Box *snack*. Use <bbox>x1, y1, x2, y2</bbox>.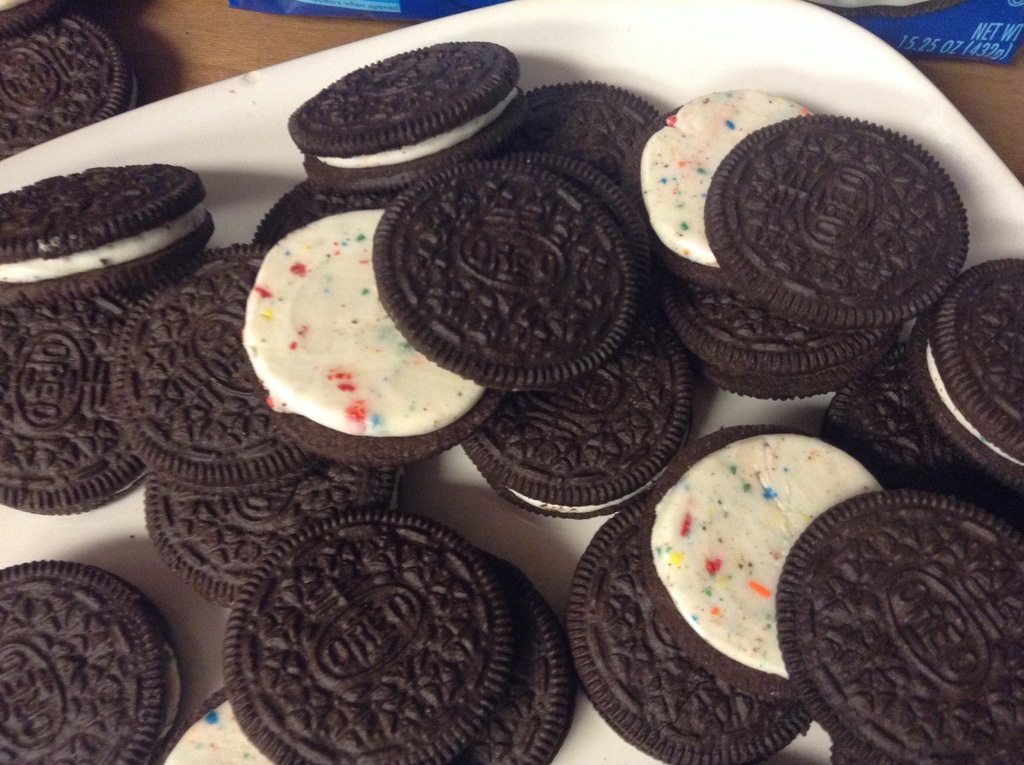
<bbox>284, 45, 529, 189</bbox>.
